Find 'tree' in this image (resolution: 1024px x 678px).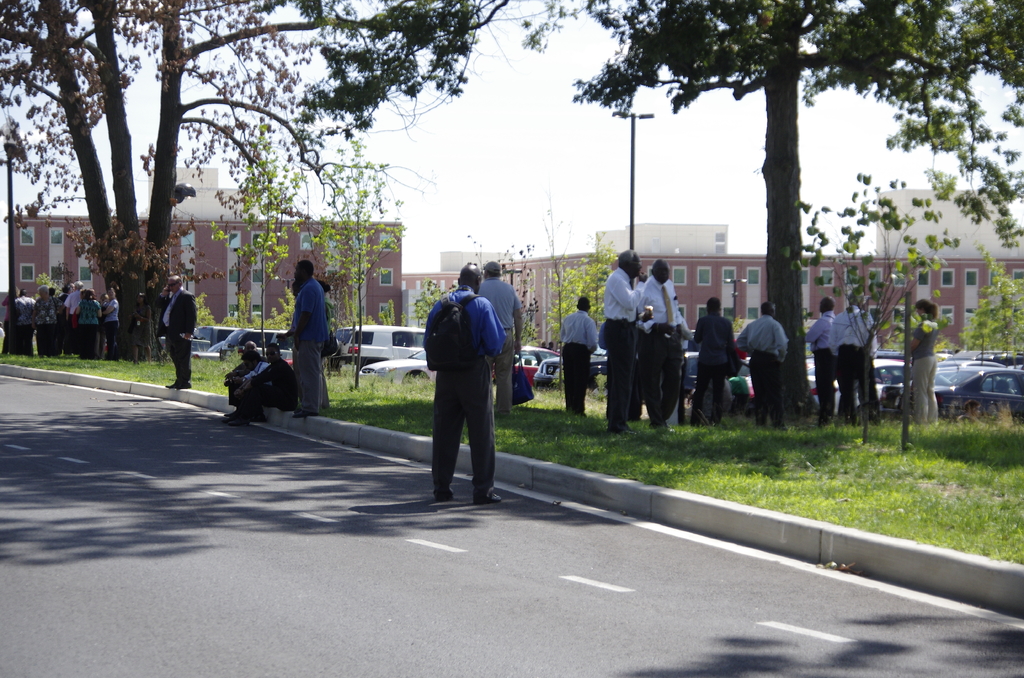
(left=202, top=124, right=303, bottom=366).
